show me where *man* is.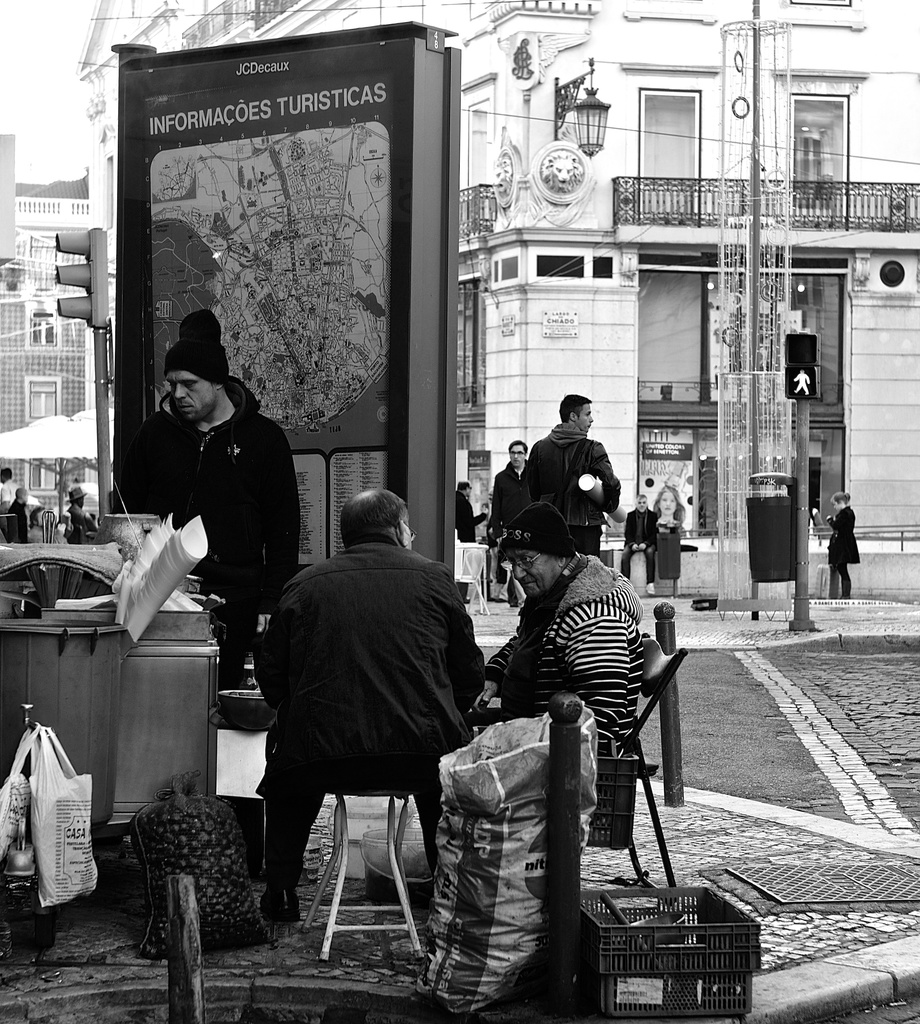
*man* is at [494,442,531,540].
